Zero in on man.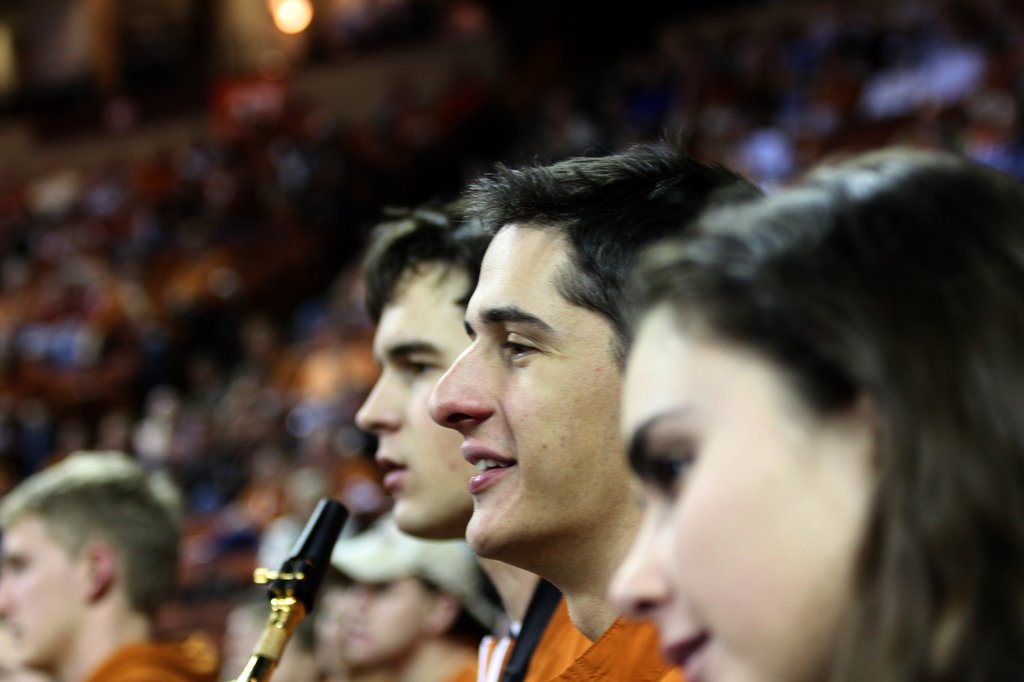
Zeroed in: x1=415, y1=136, x2=772, y2=681.
